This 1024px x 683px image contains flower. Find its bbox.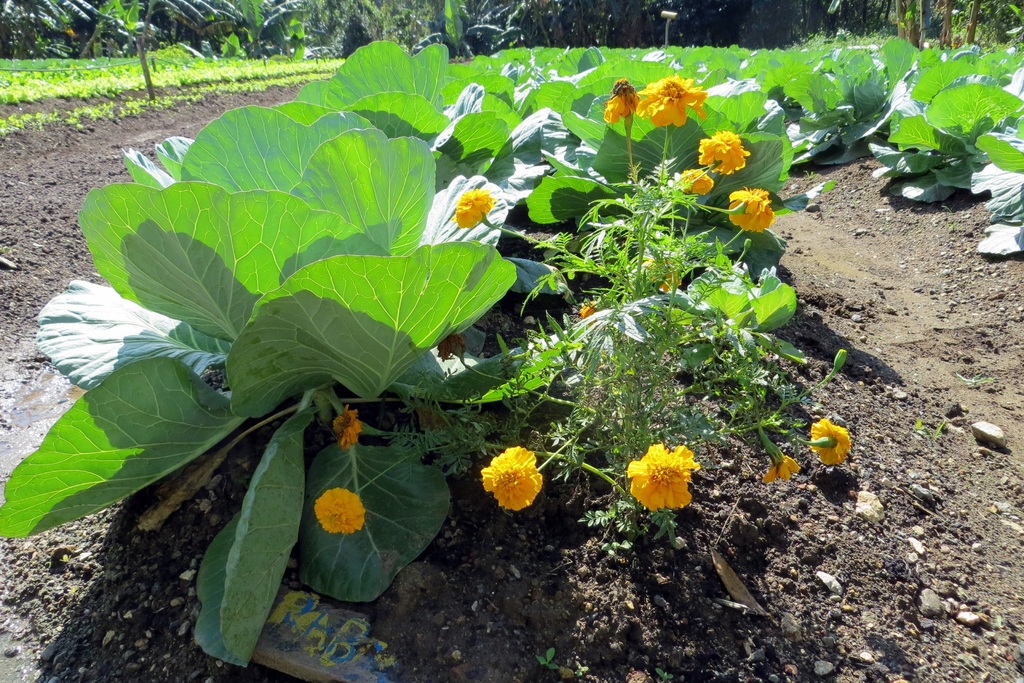
678/167/711/194.
